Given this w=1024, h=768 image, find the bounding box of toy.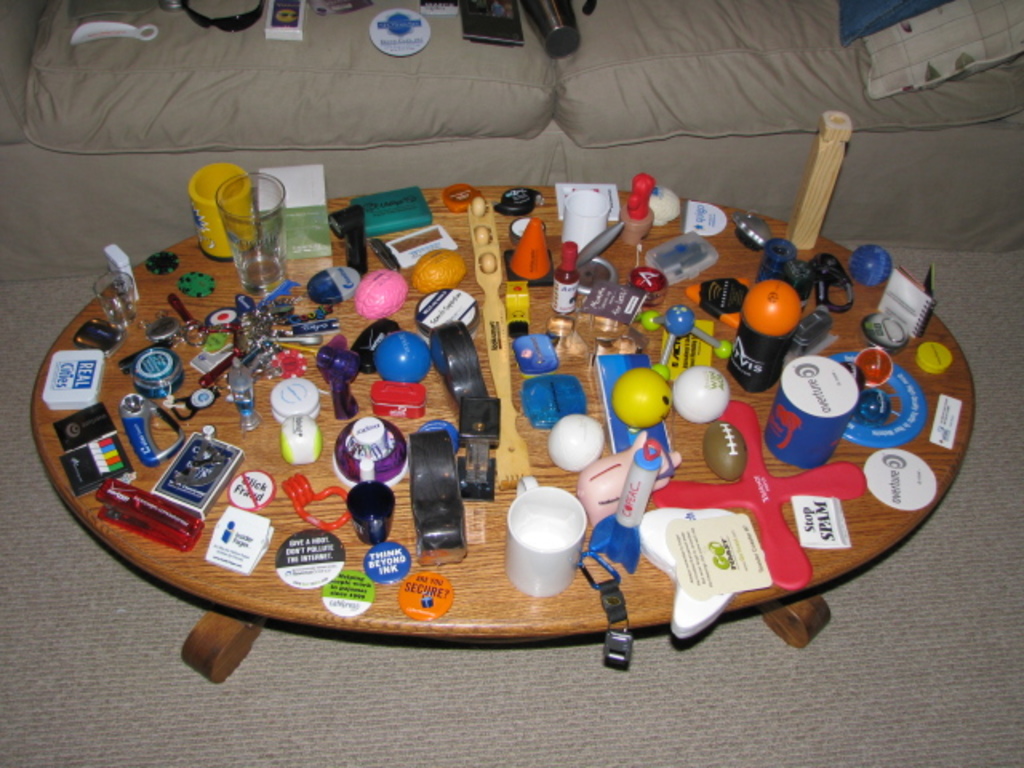
x1=576 y1=427 x2=685 y2=530.
